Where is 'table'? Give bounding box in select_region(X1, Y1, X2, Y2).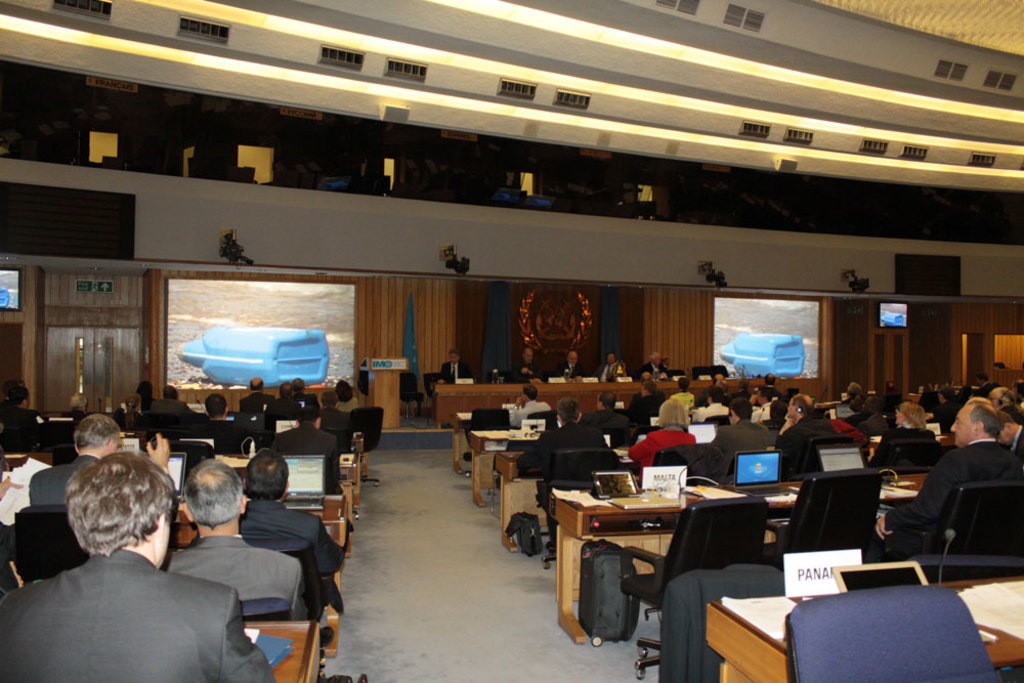
select_region(701, 573, 1023, 682).
